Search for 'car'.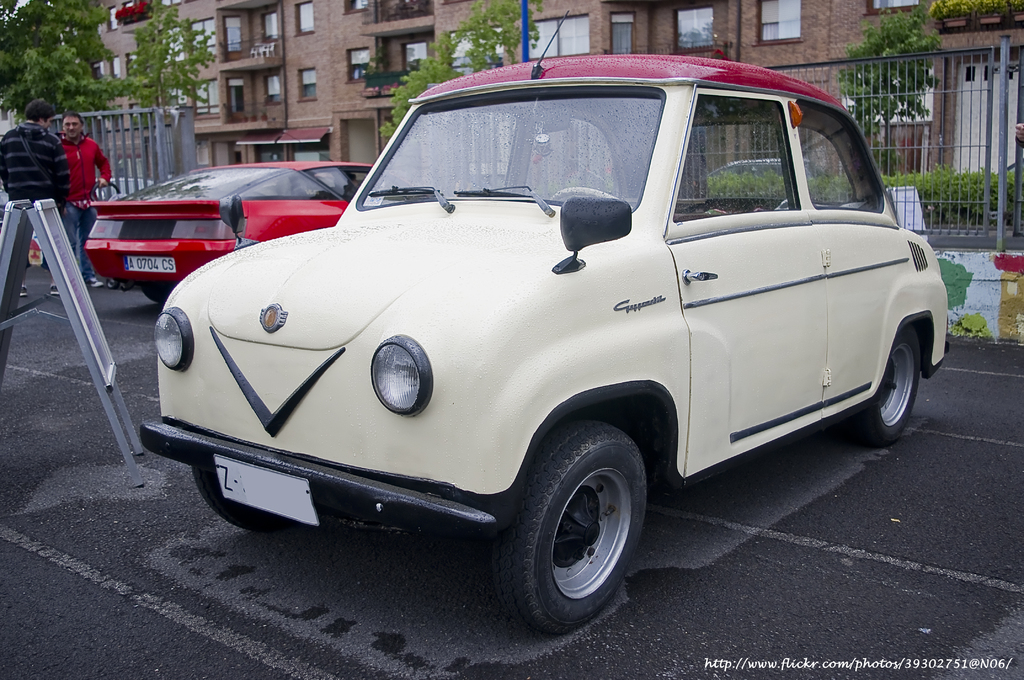
Found at {"left": 136, "top": 8, "right": 948, "bottom": 638}.
